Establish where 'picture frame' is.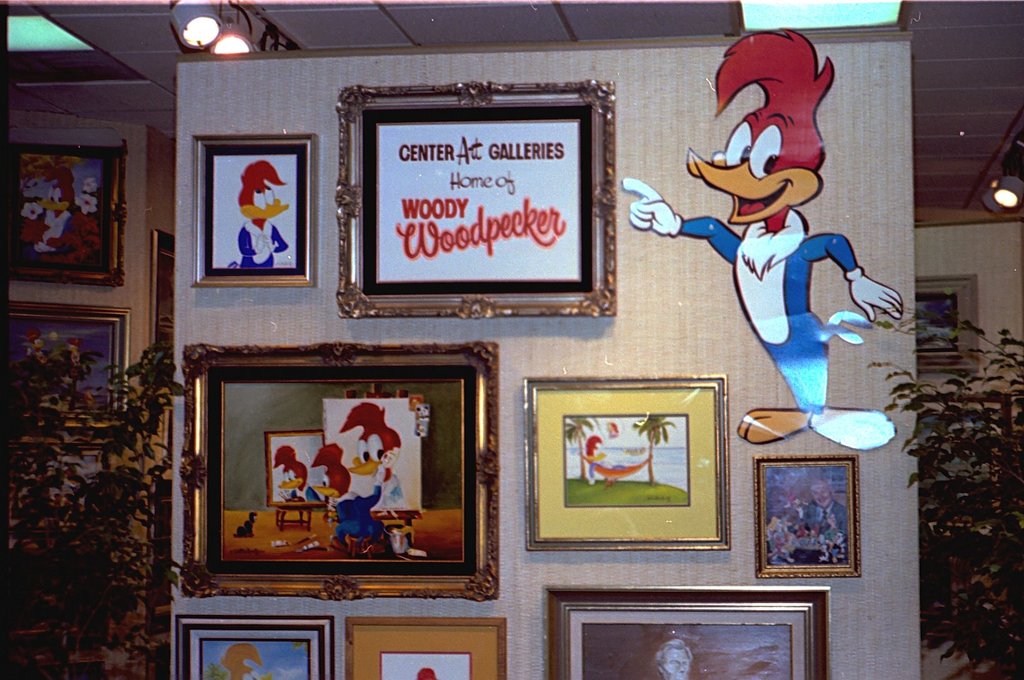
Established at select_region(913, 277, 979, 371).
